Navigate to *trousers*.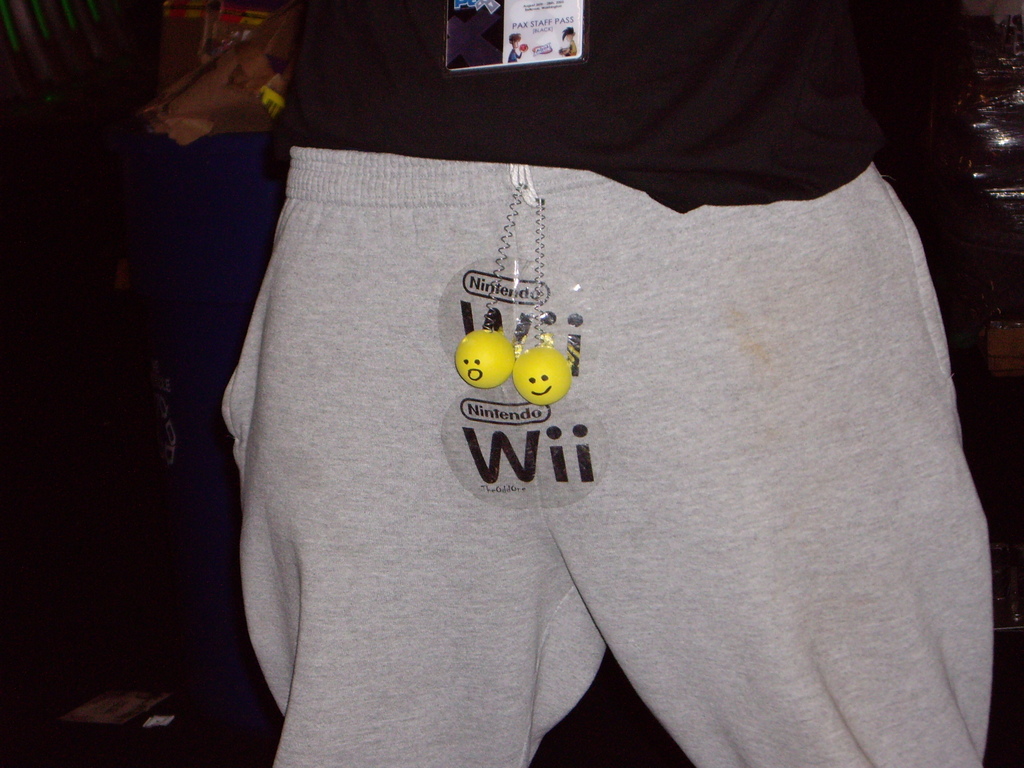
Navigation target: [174, 117, 984, 767].
